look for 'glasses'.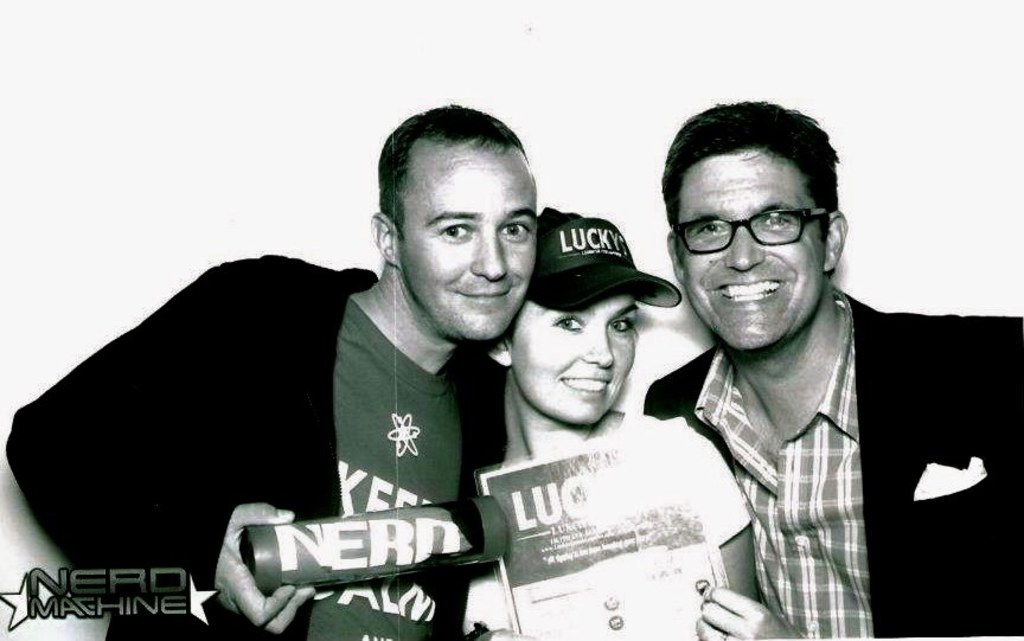
Found: <box>672,203,831,263</box>.
